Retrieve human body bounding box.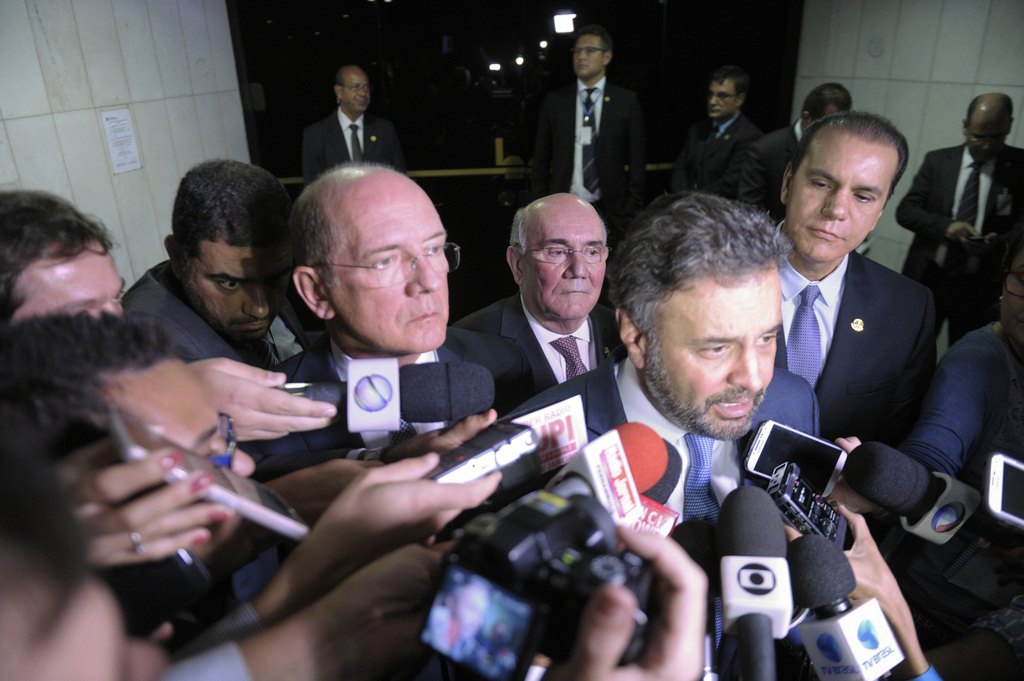
Bounding box: 0 180 149 345.
